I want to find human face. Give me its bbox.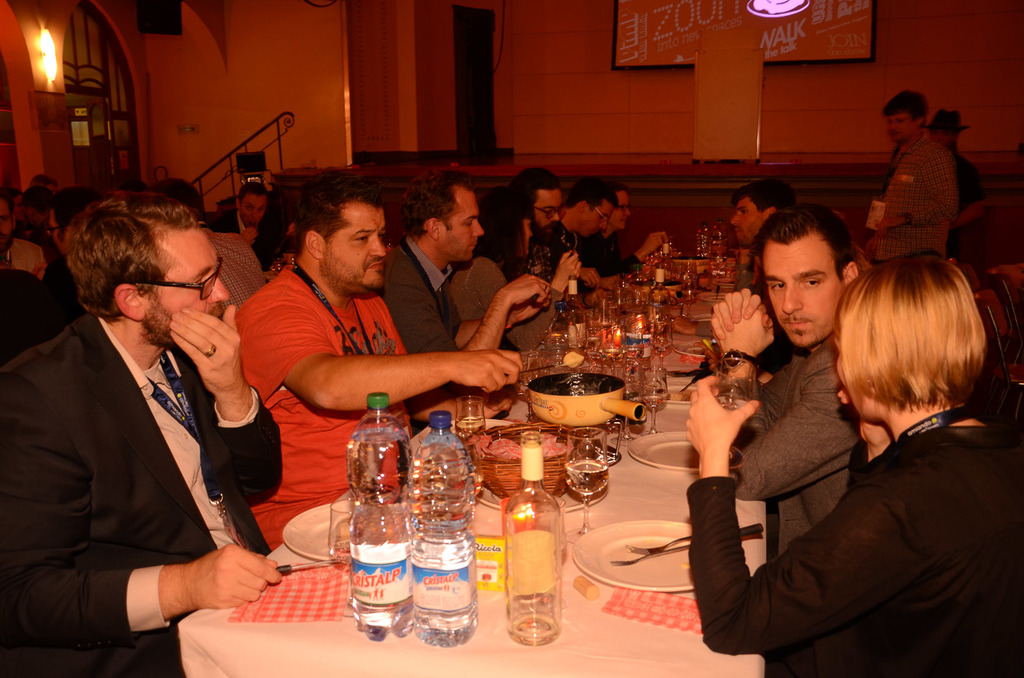
[732,203,765,246].
